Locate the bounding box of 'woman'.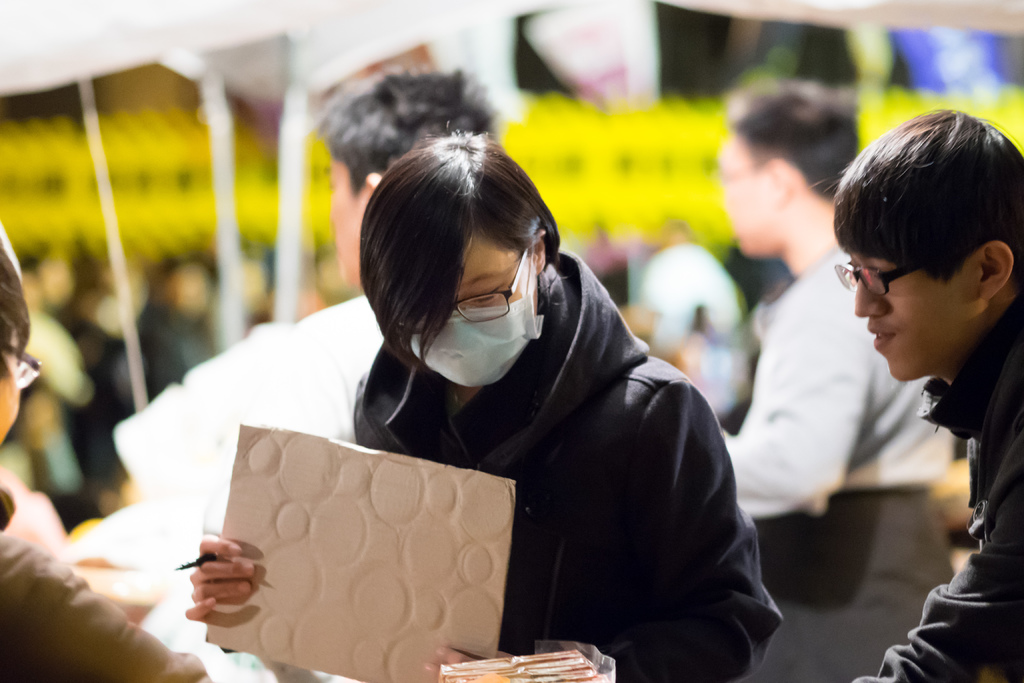
Bounding box: pyautogui.locateOnScreen(675, 72, 945, 521).
